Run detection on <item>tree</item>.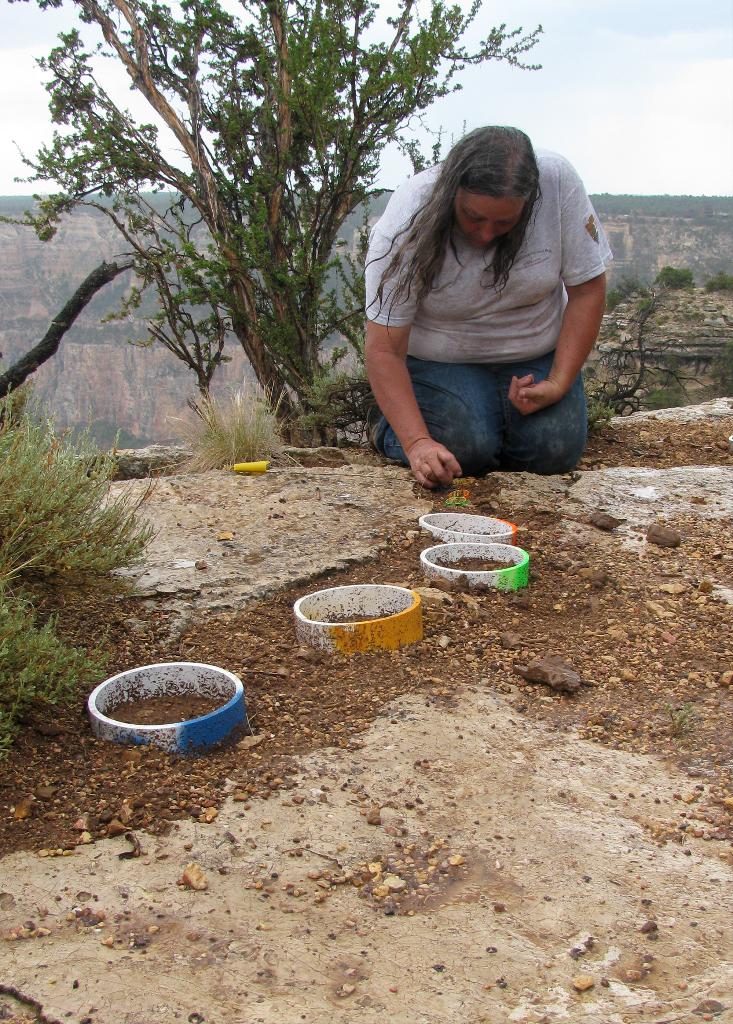
Result: (left=584, top=188, right=732, bottom=223).
